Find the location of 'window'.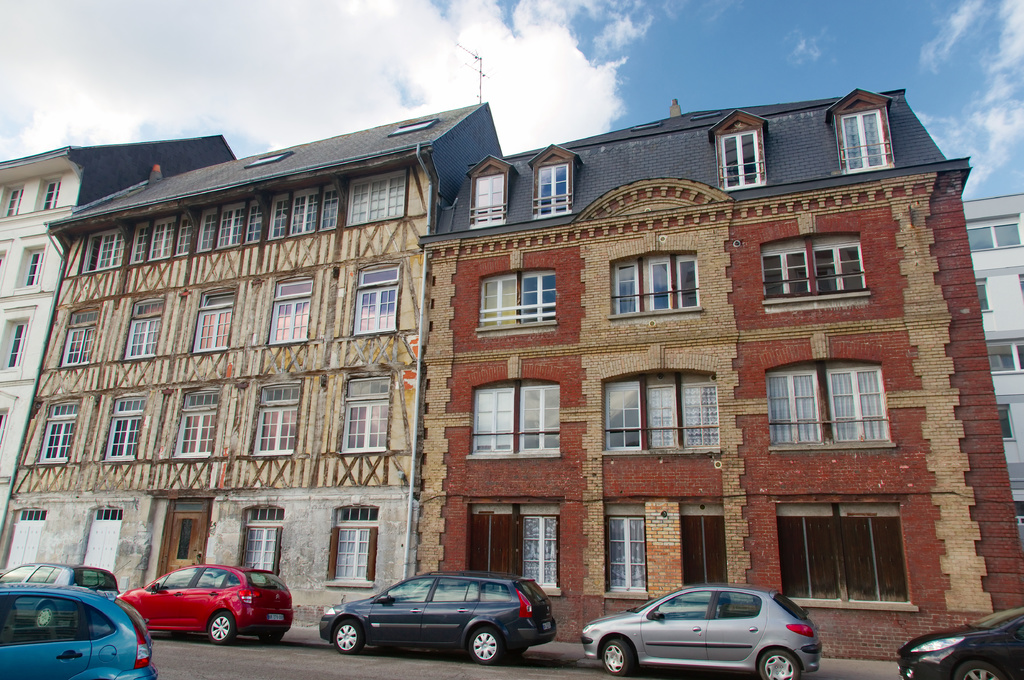
Location: detection(840, 110, 884, 171).
